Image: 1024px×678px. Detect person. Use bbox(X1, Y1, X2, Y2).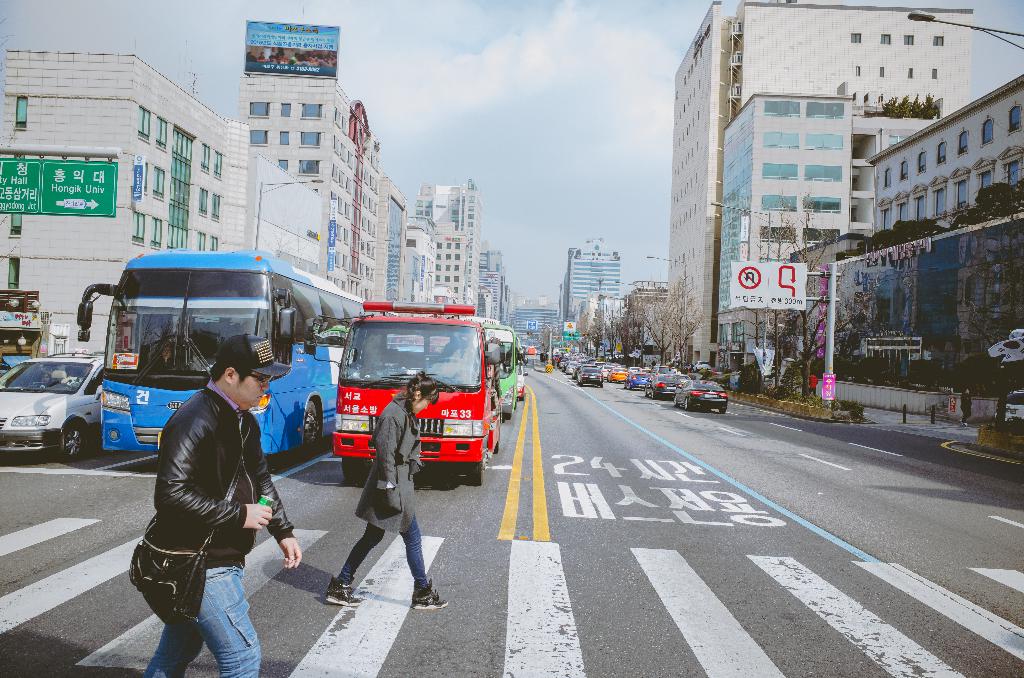
bbox(143, 334, 299, 677).
